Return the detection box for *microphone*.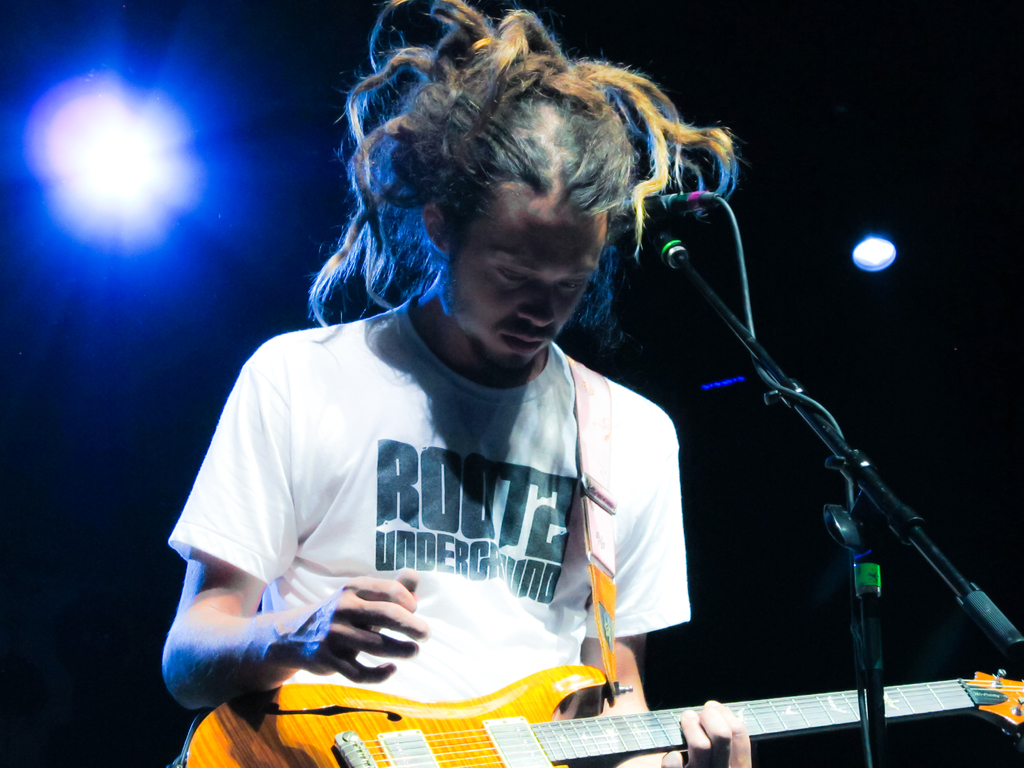
605 186 706 244.
